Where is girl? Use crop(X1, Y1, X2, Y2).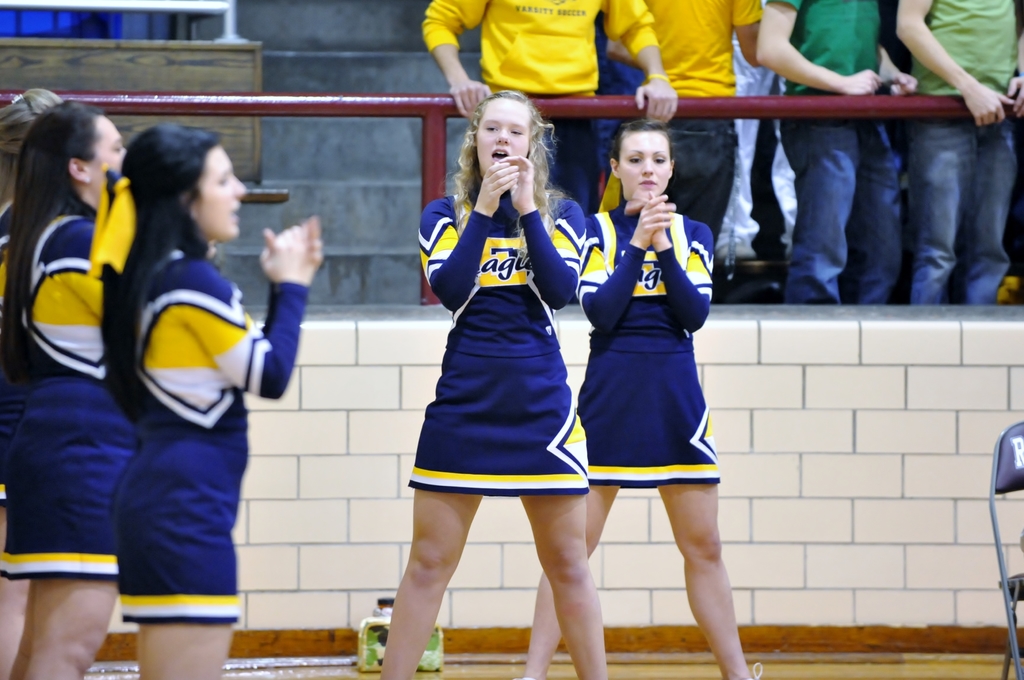
crop(380, 88, 607, 679).
